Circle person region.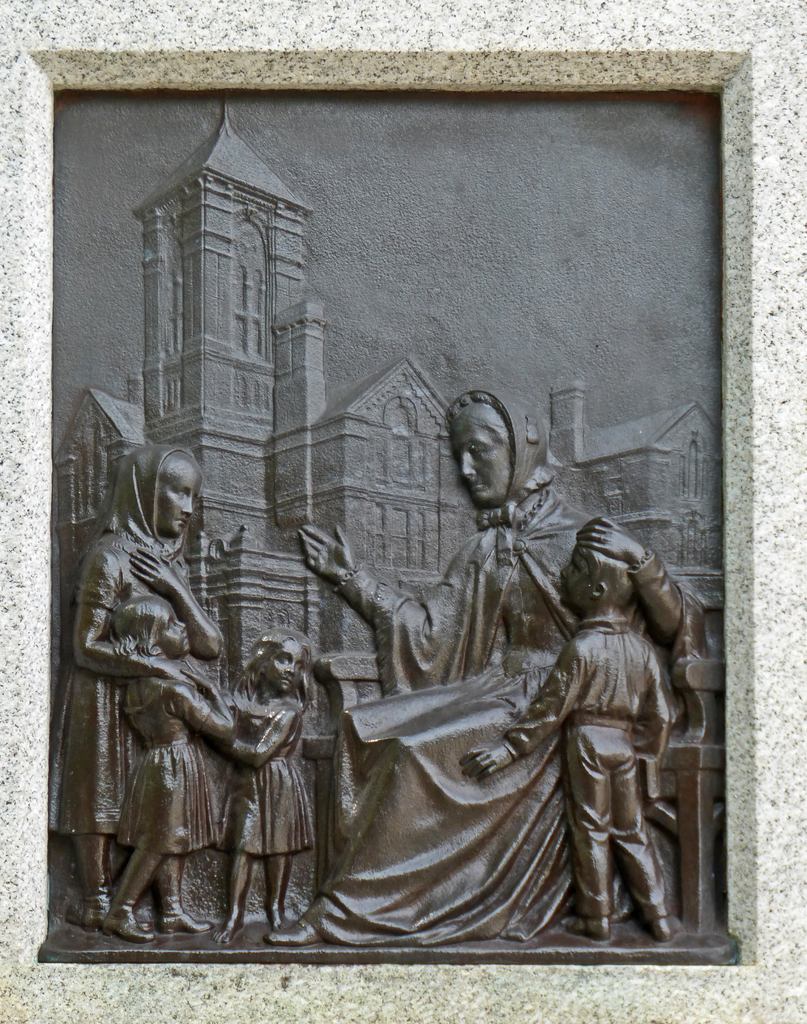
Region: [450, 538, 679, 944].
